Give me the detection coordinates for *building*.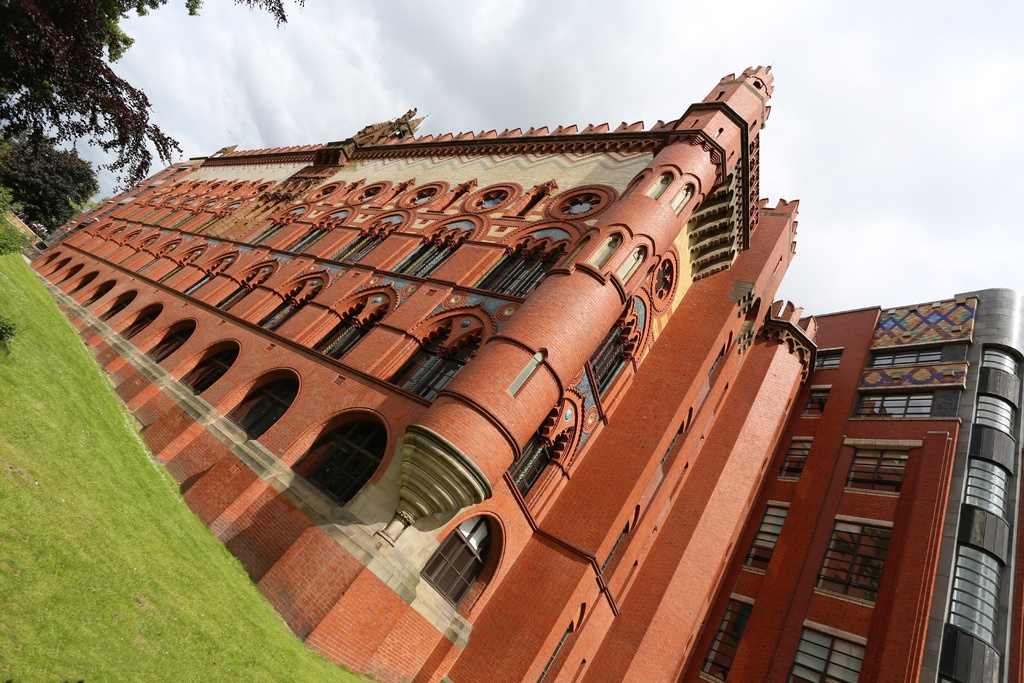
[21,60,1023,682].
